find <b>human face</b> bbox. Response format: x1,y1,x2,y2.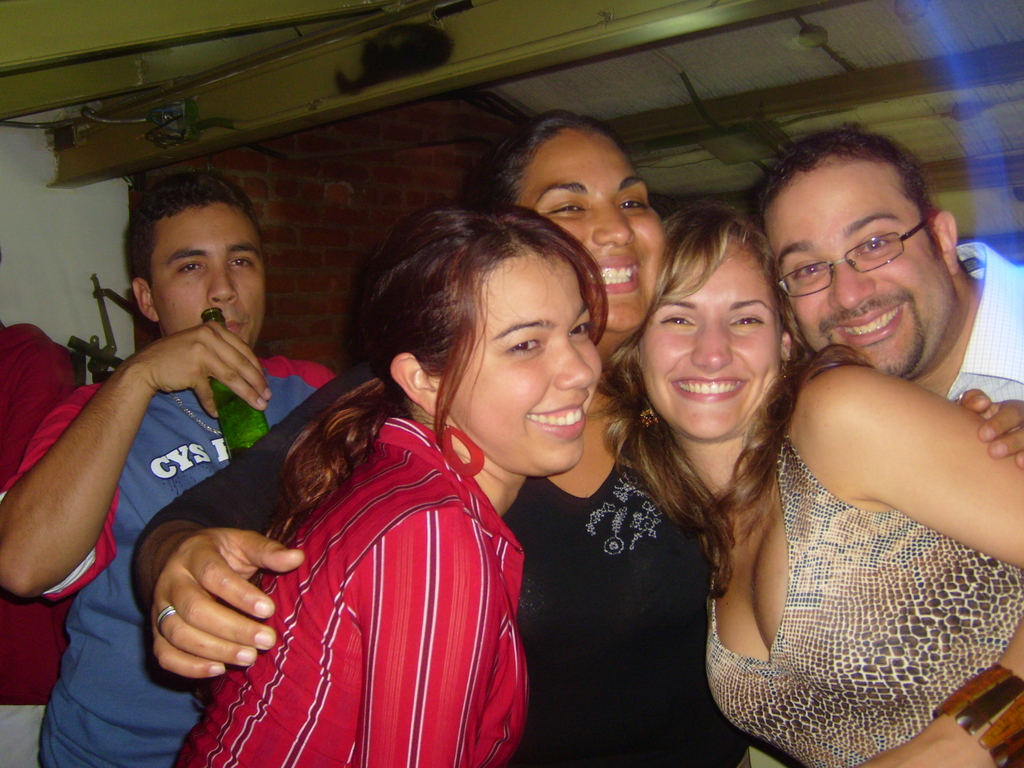
153,200,264,352.
